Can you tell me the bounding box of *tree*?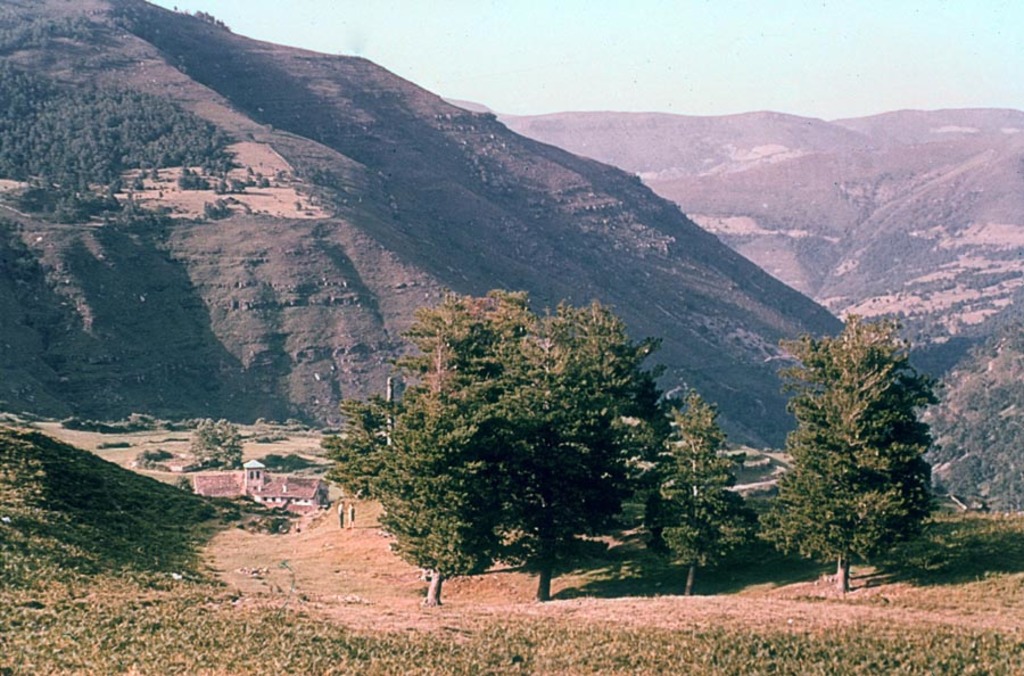
left=370, top=288, right=517, bottom=605.
